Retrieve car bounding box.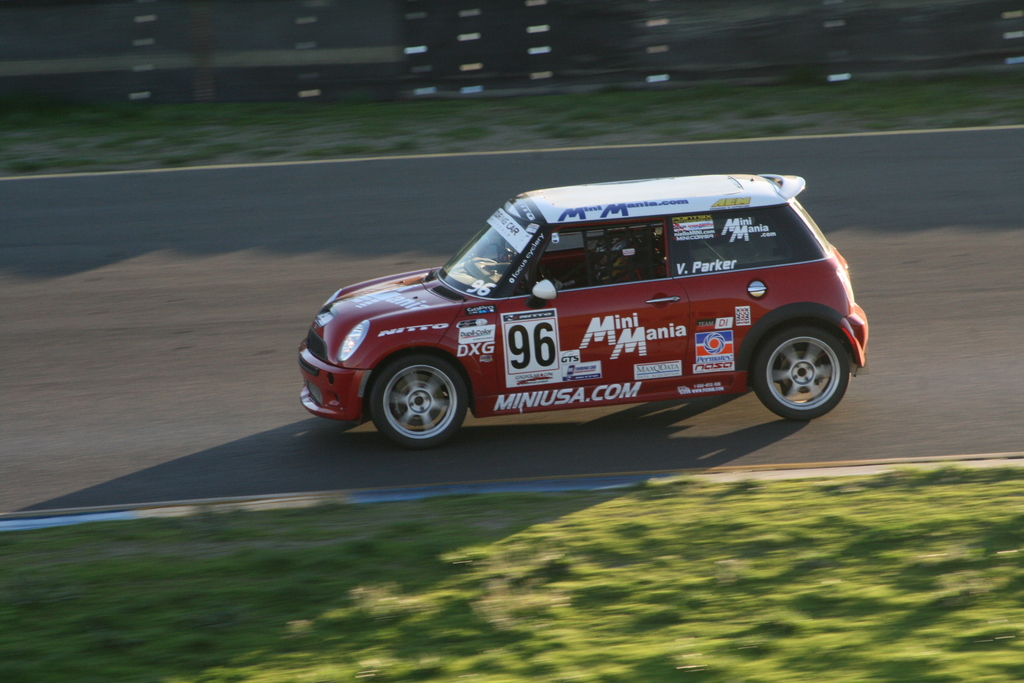
Bounding box: left=298, top=172, right=869, bottom=444.
